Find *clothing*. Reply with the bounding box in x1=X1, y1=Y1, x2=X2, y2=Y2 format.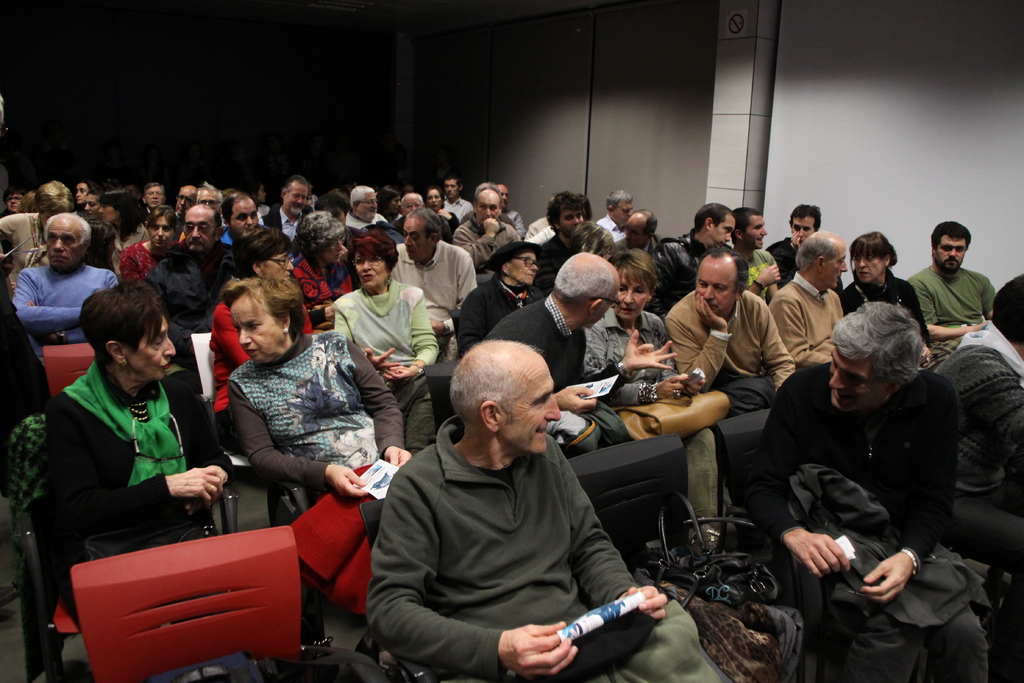
x1=936, y1=320, x2=1023, y2=678.
